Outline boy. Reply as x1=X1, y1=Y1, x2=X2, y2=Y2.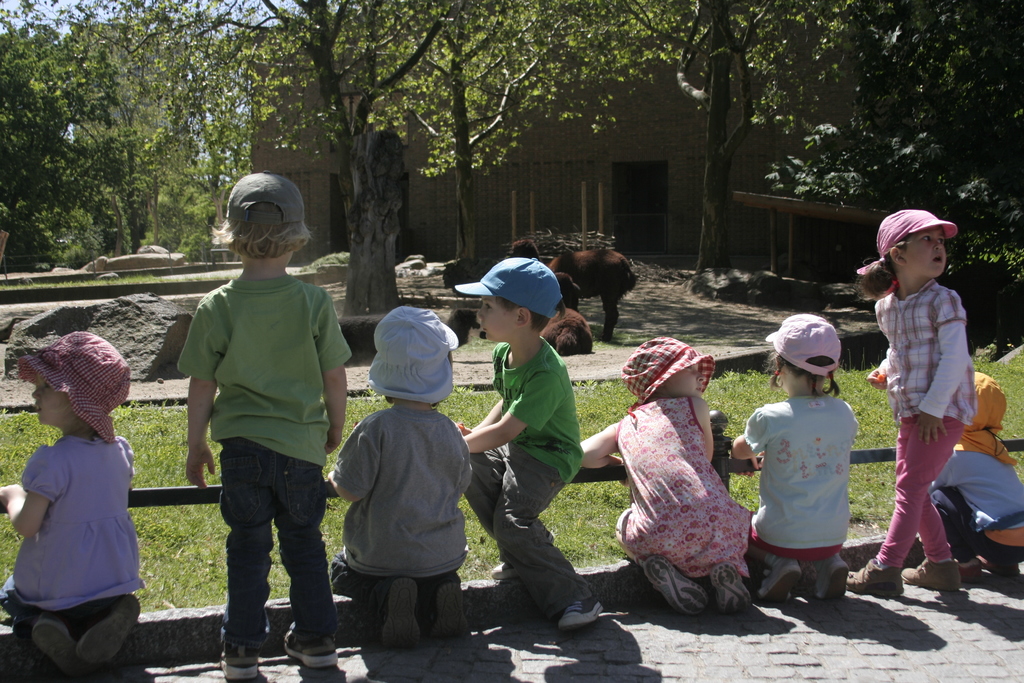
x1=451, y1=254, x2=601, y2=629.
